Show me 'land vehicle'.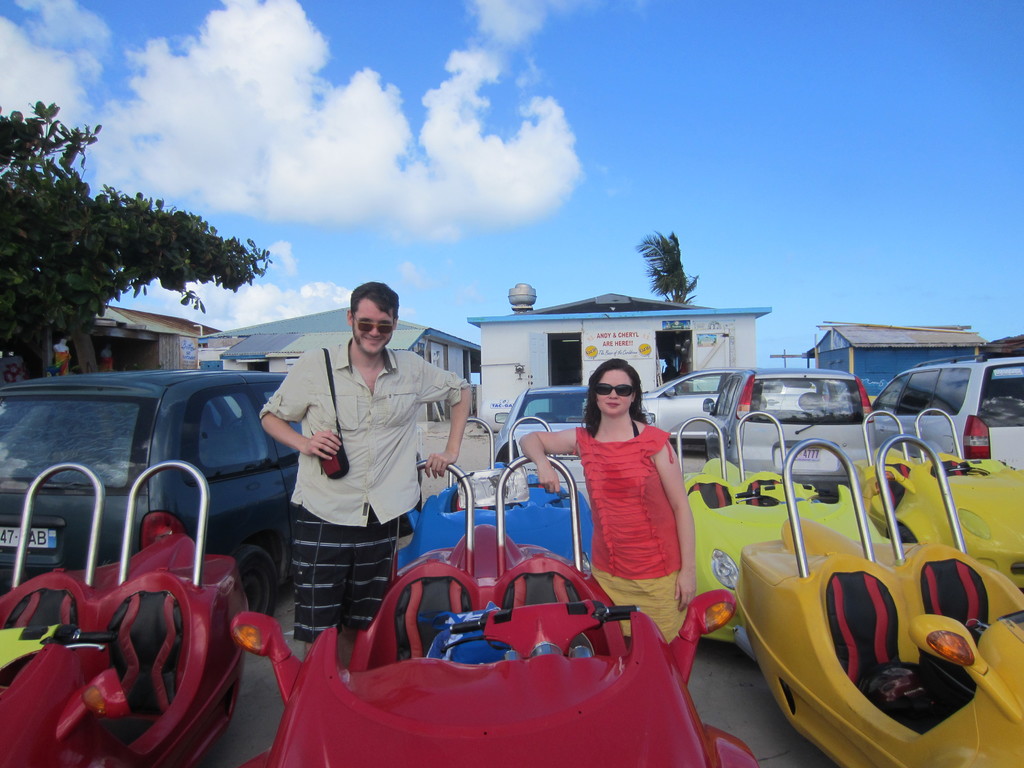
'land vehicle' is here: <region>678, 406, 892, 646</region>.
